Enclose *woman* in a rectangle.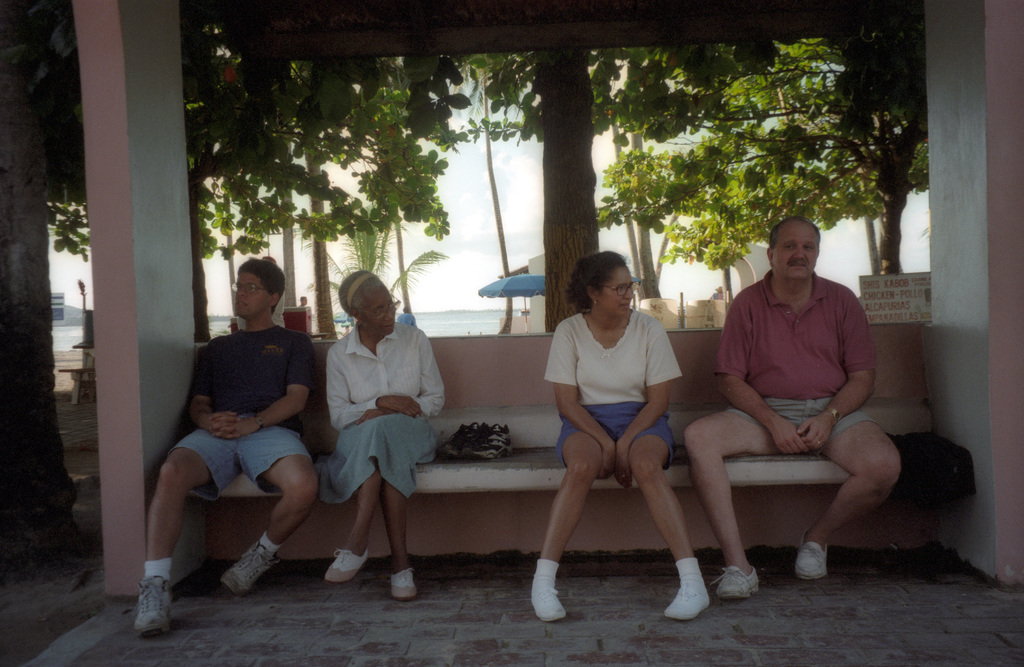
(left=538, top=251, right=717, bottom=613).
